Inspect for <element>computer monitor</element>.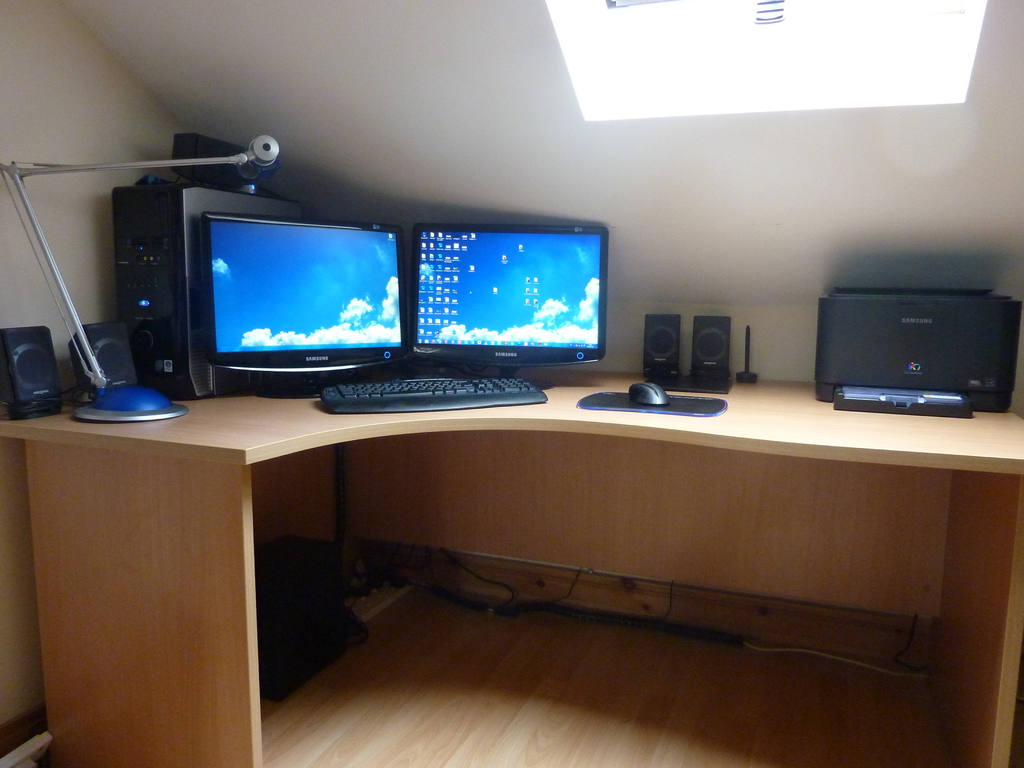
Inspection: bbox=[369, 212, 621, 378].
